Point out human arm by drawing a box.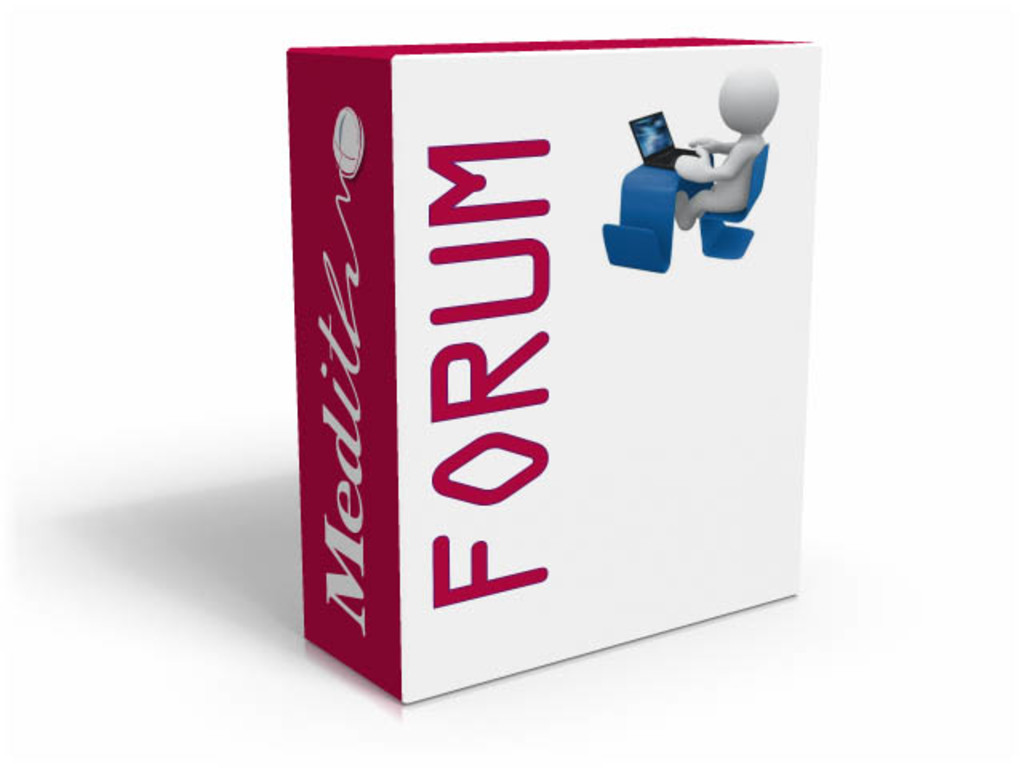
bbox=[685, 141, 736, 152].
